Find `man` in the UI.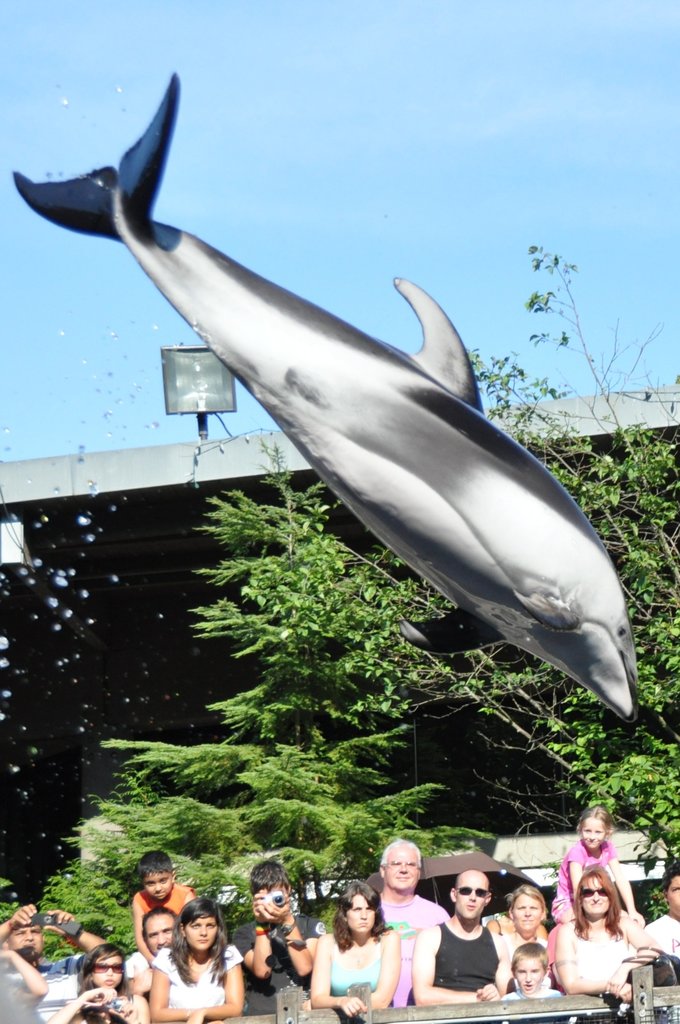
UI element at detection(0, 902, 107, 1023).
